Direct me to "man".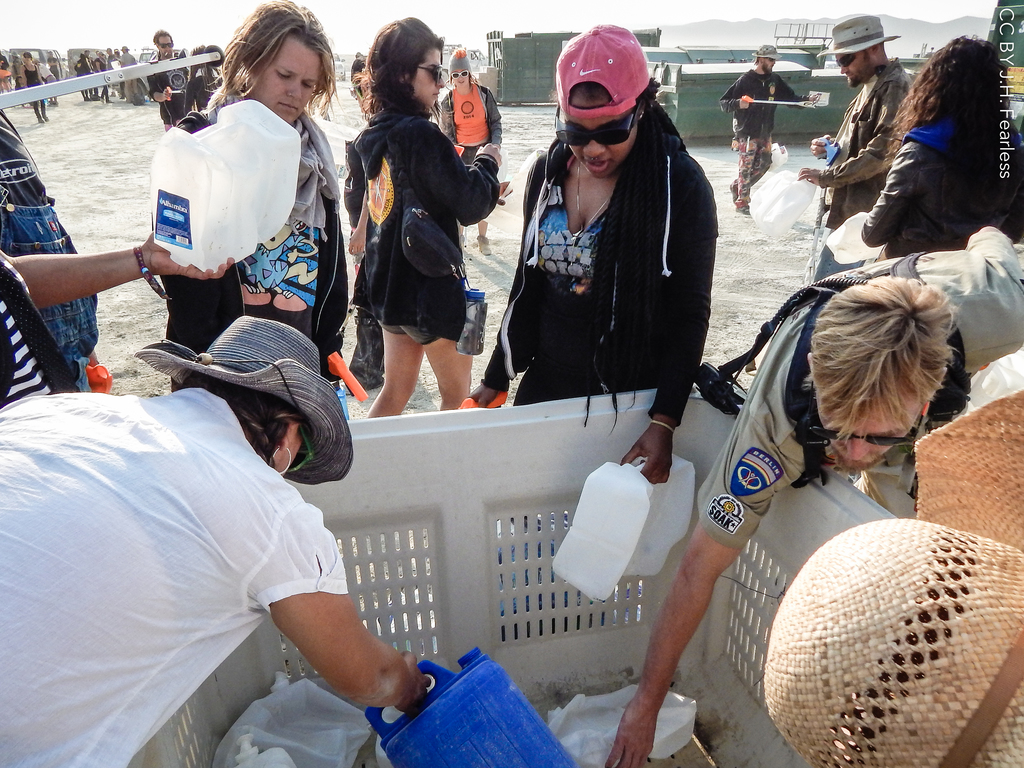
Direction: box=[0, 109, 234, 396].
